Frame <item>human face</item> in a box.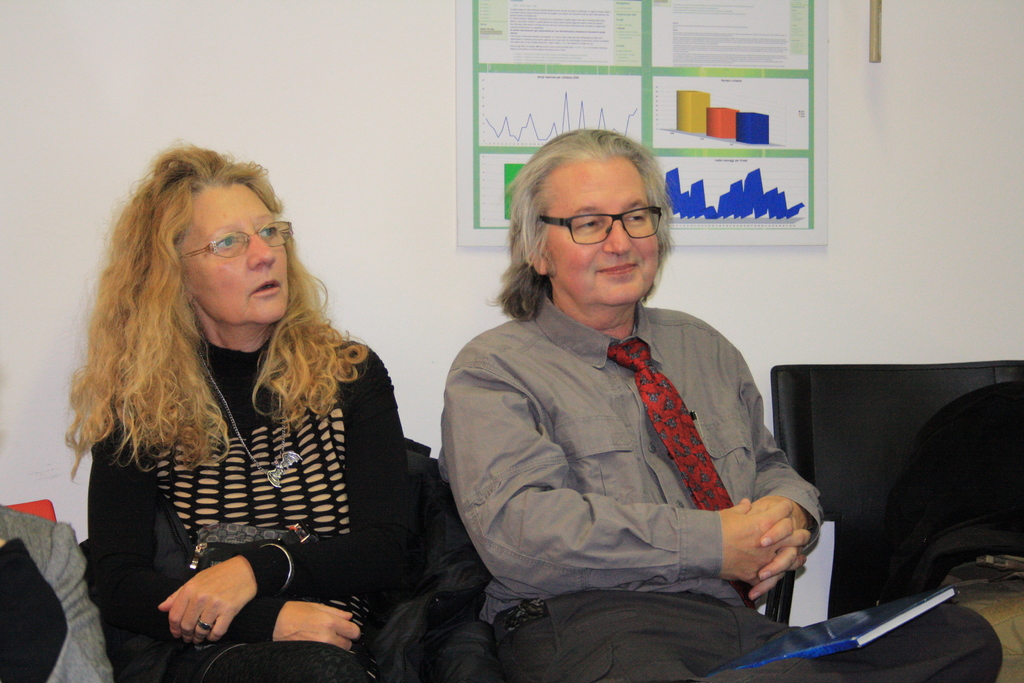
(left=552, top=163, right=662, bottom=308).
